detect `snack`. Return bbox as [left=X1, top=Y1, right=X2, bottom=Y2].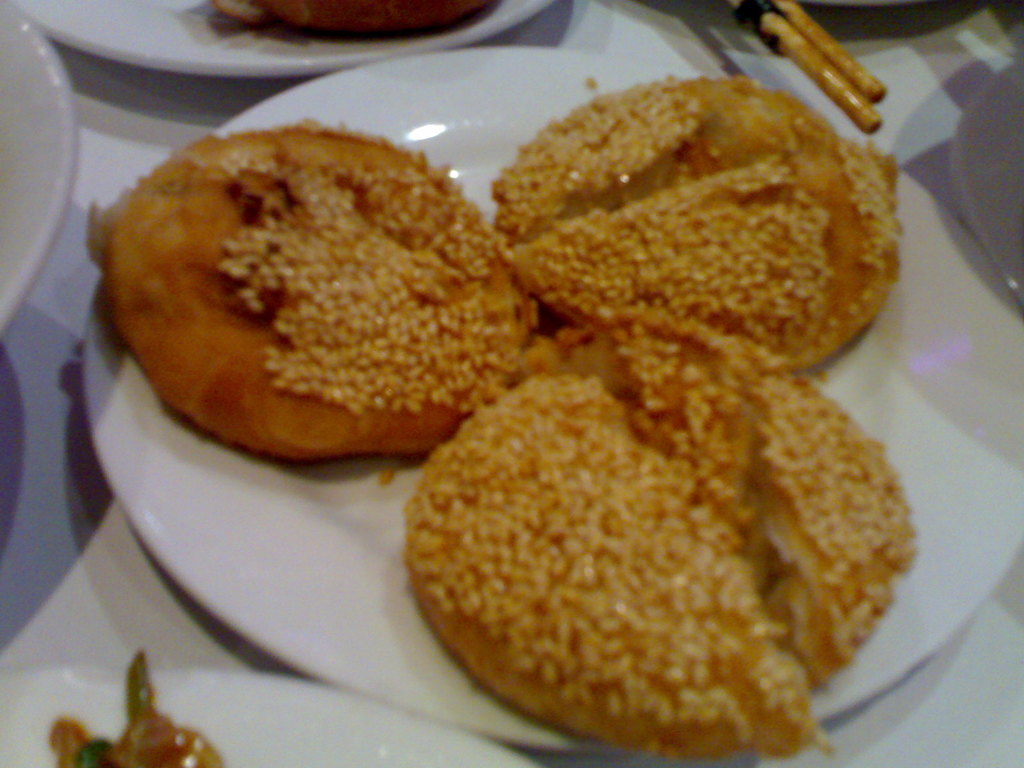
[left=401, top=305, right=922, bottom=758].
